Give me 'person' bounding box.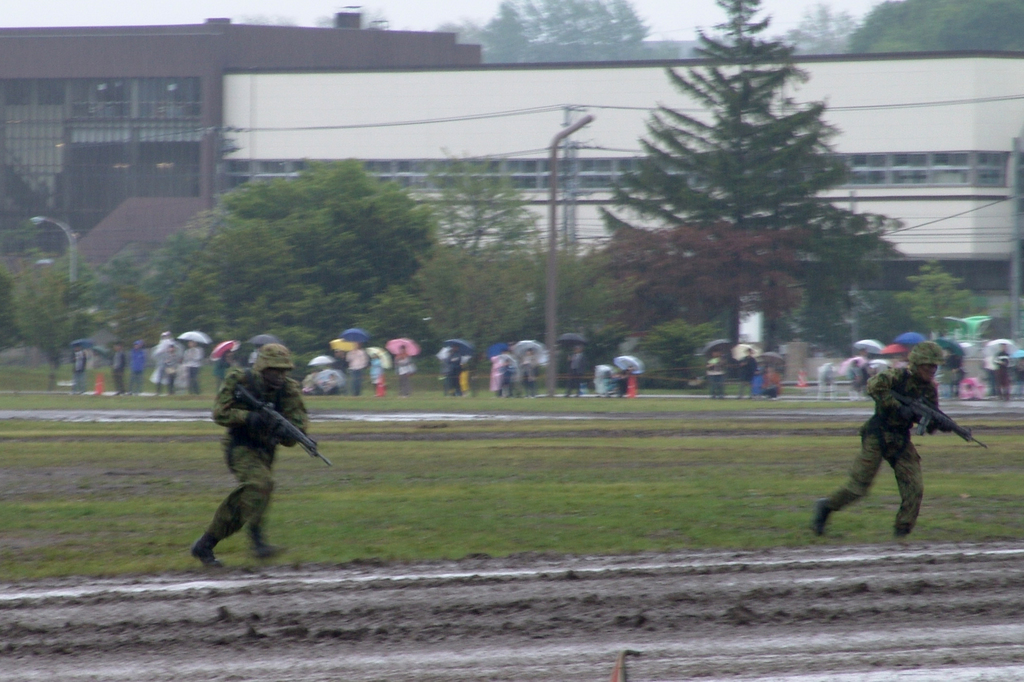
{"x1": 809, "y1": 338, "x2": 949, "y2": 550}.
